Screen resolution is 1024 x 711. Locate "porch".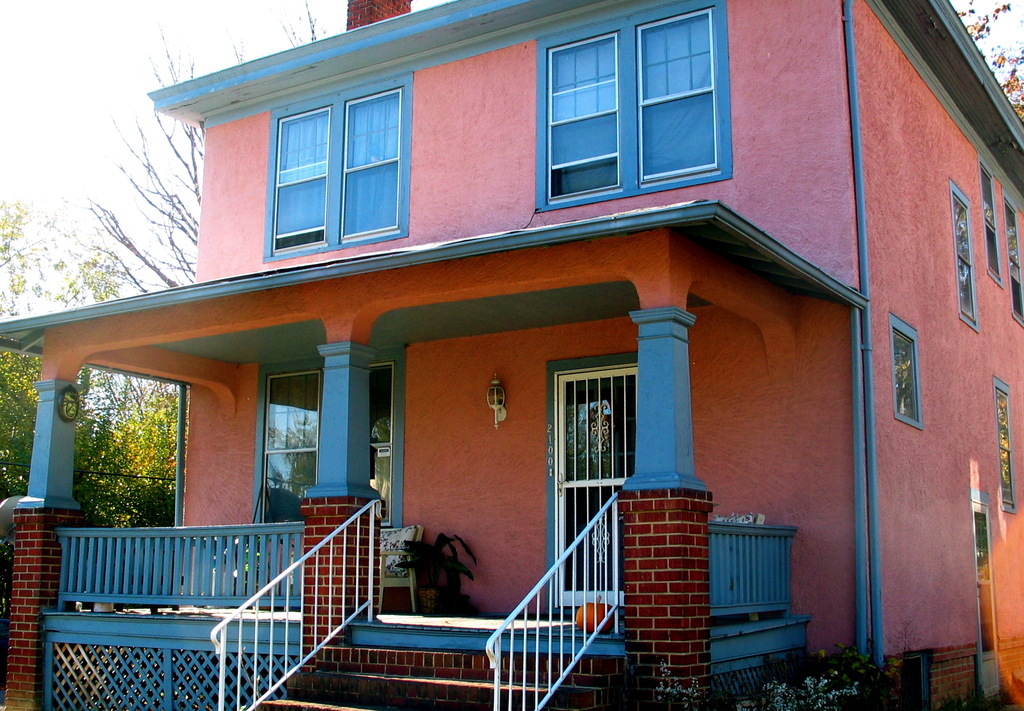
detection(54, 520, 795, 611).
